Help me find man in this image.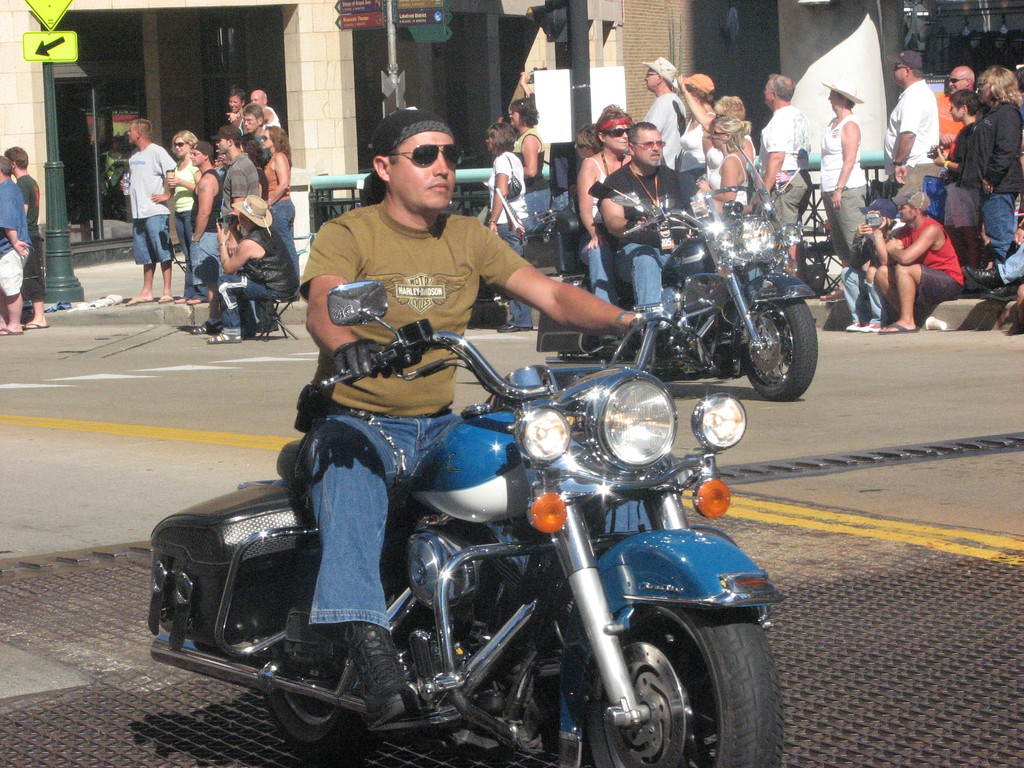
Found it: 641/54/686/169.
